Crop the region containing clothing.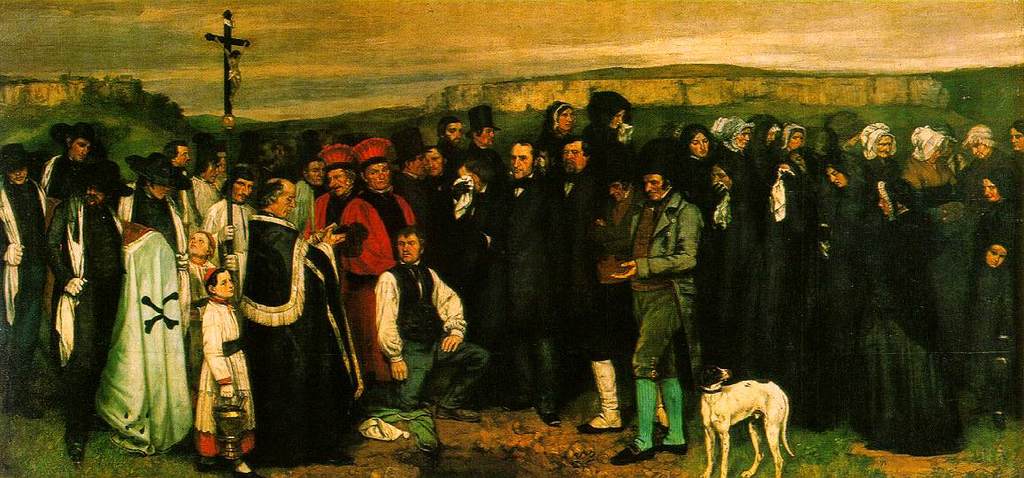
Crop region: box=[853, 149, 897, 178].
